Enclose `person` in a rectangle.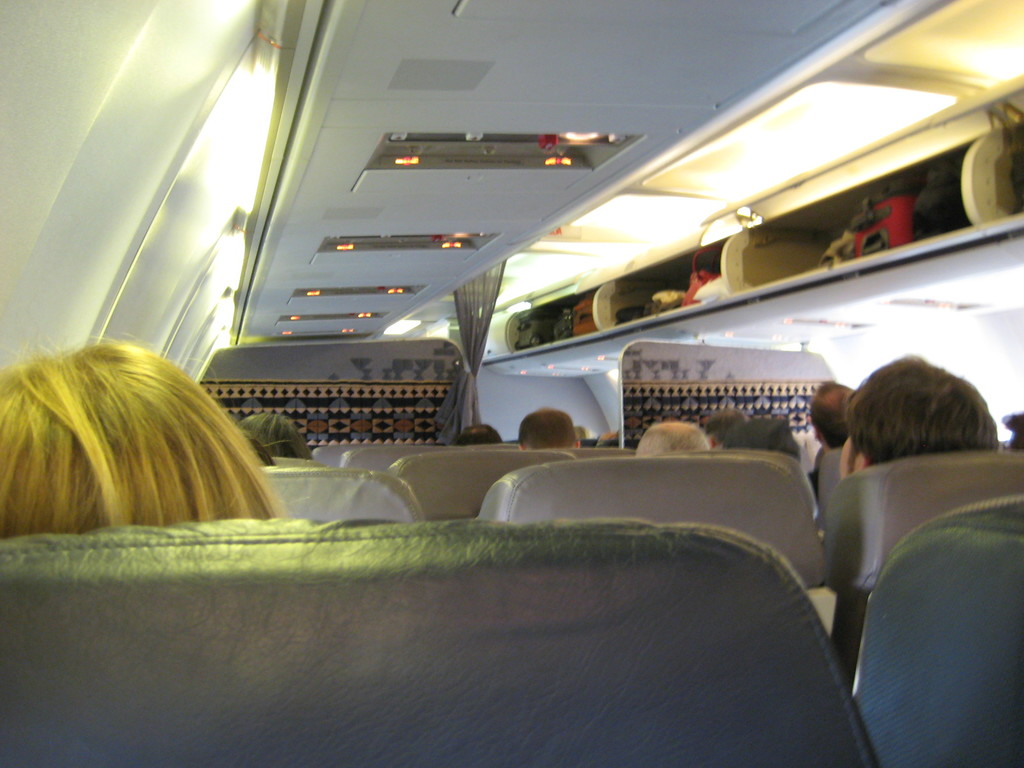
{"x1": 795, "y1": 375, "x2": 860, "y2": 493}.
